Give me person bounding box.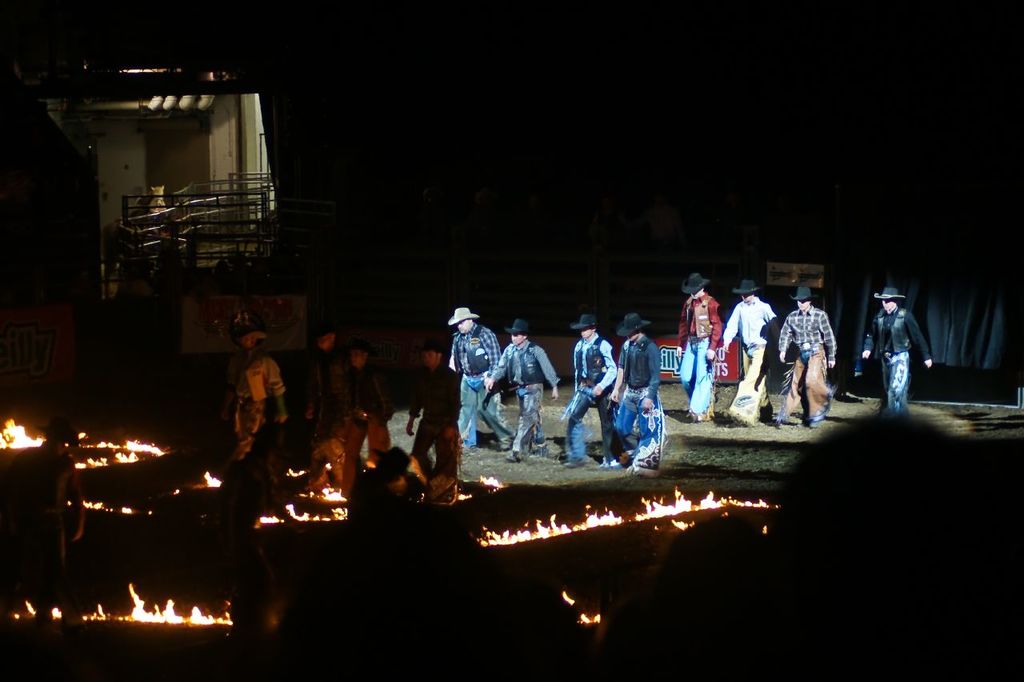
l=610, t=311, r=662, b=465.
